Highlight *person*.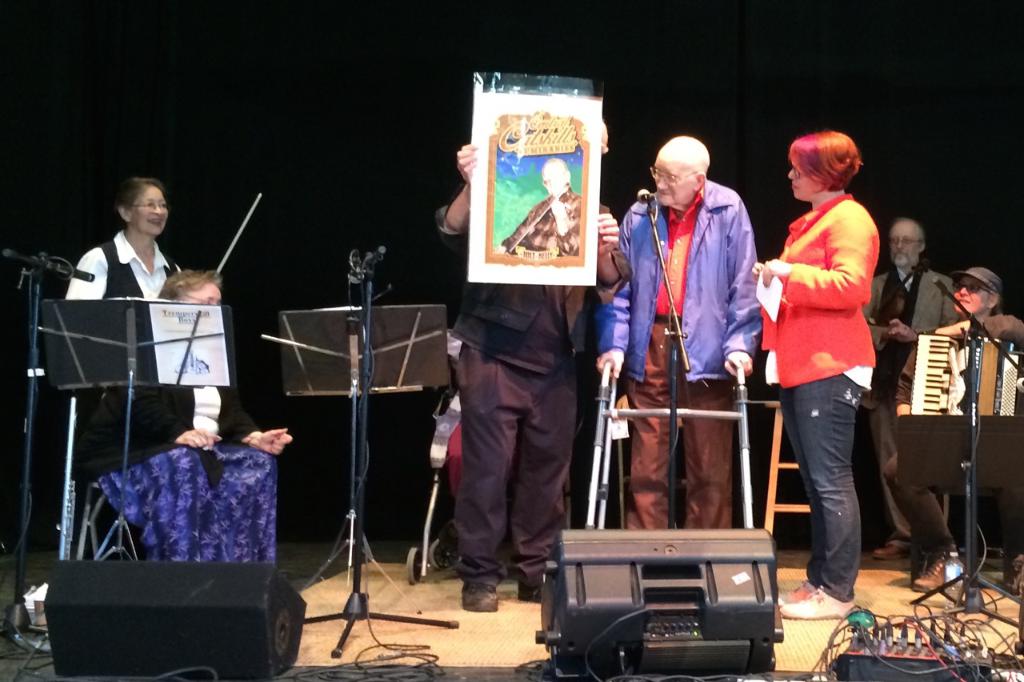
Highlighted region: Rect(68, 155, 202, 475).
